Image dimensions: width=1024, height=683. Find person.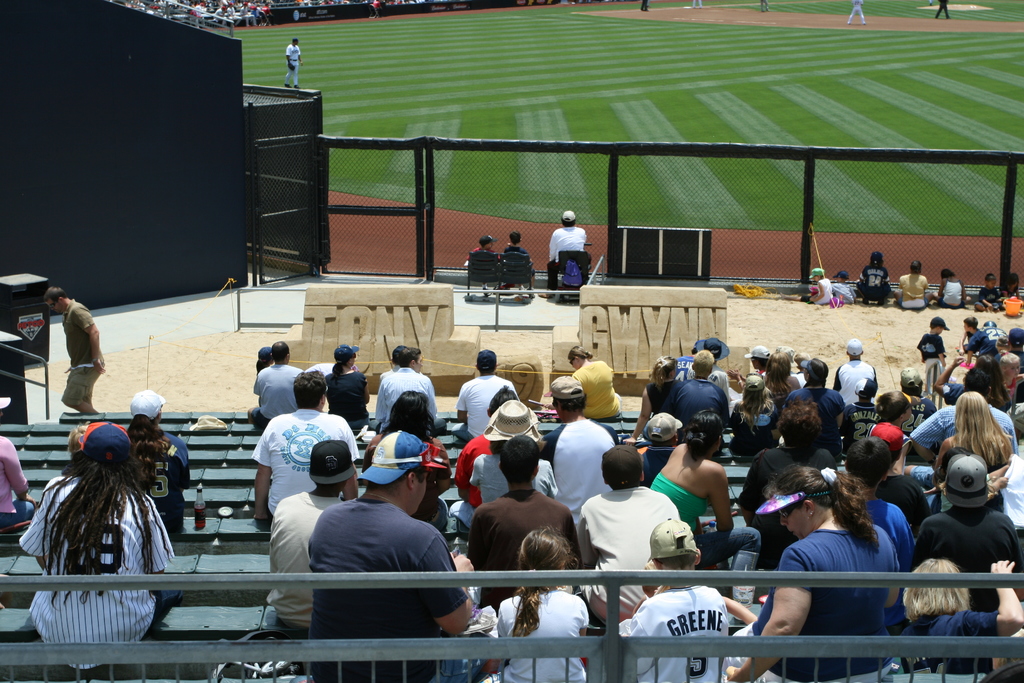
245 339 304 428.
